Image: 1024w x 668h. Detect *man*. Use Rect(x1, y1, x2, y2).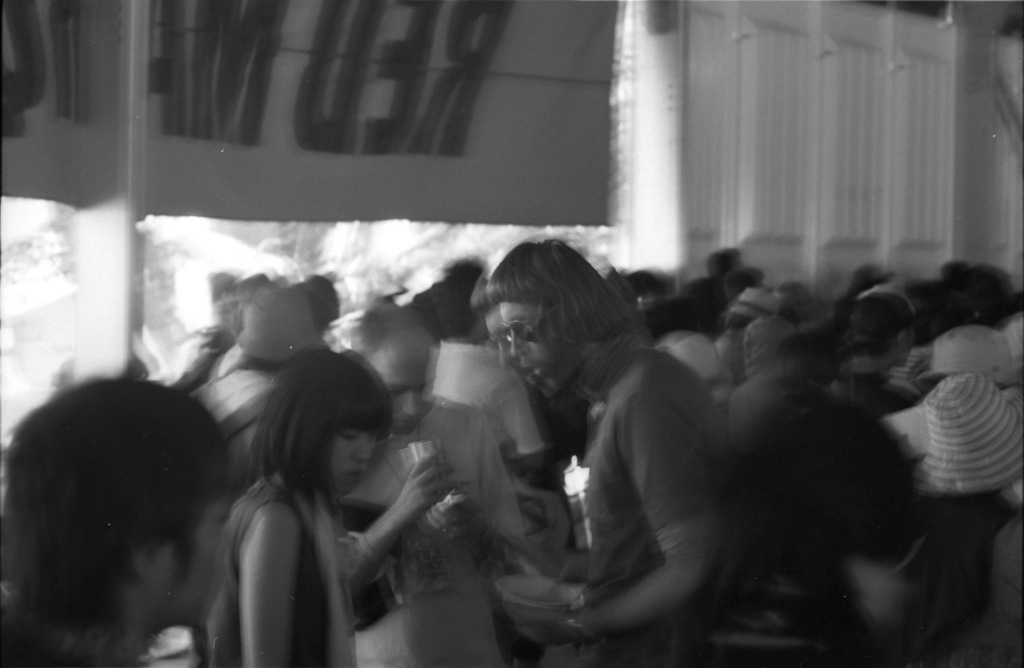
Rect(334, 305, 520, 667).
